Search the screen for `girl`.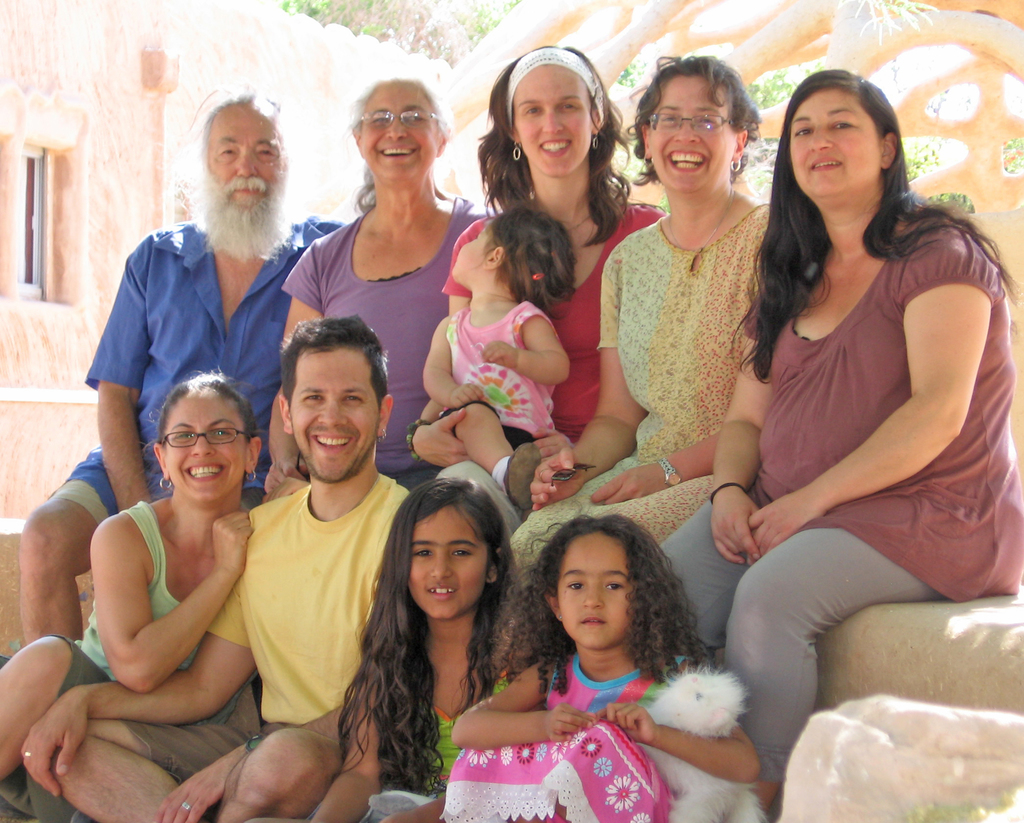
Found at BBox(279, 65, 502, 464).
